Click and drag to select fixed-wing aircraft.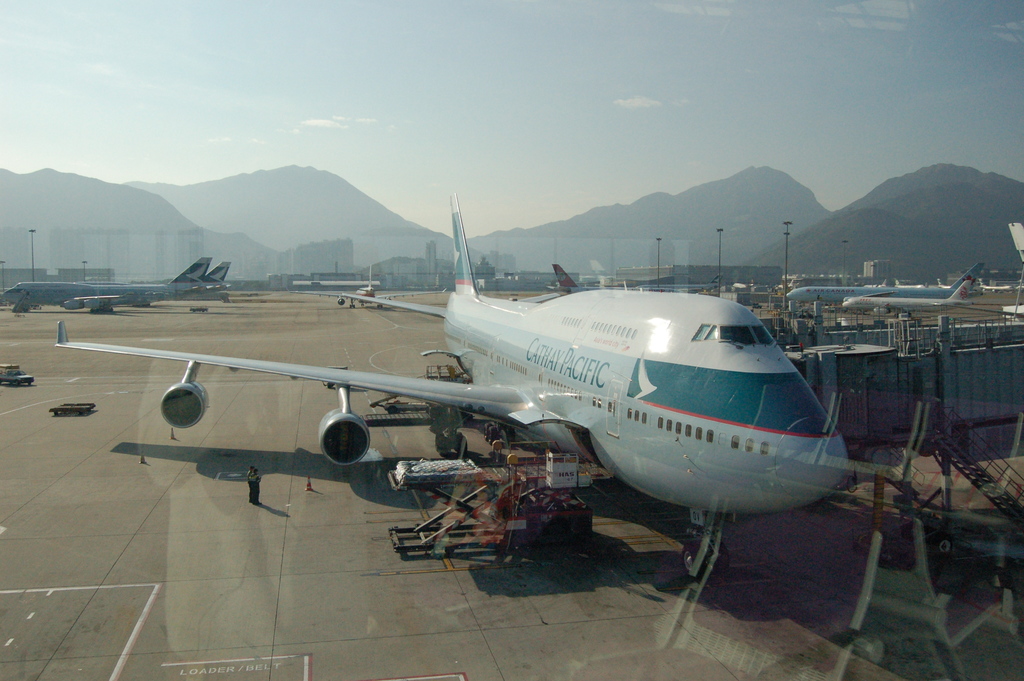
Selection: [left=0, top=256, right=213, bottom=313].
